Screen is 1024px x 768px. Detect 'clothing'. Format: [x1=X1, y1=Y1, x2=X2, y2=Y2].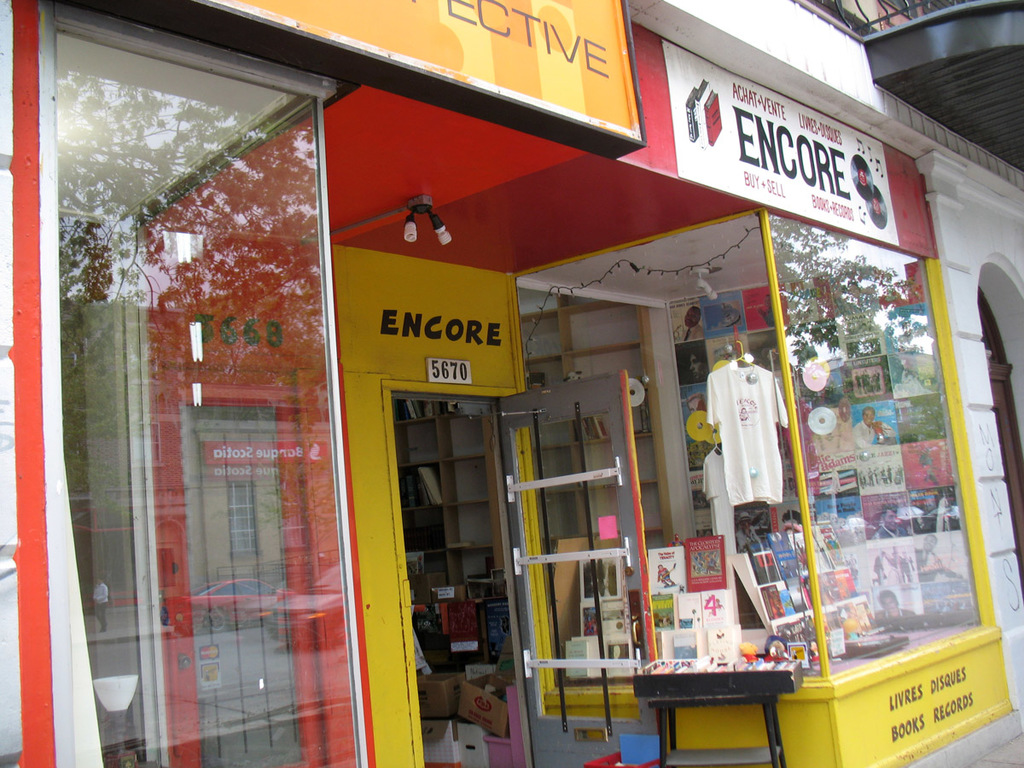
[x1=709, y1=353, x2=788, y2=516].
